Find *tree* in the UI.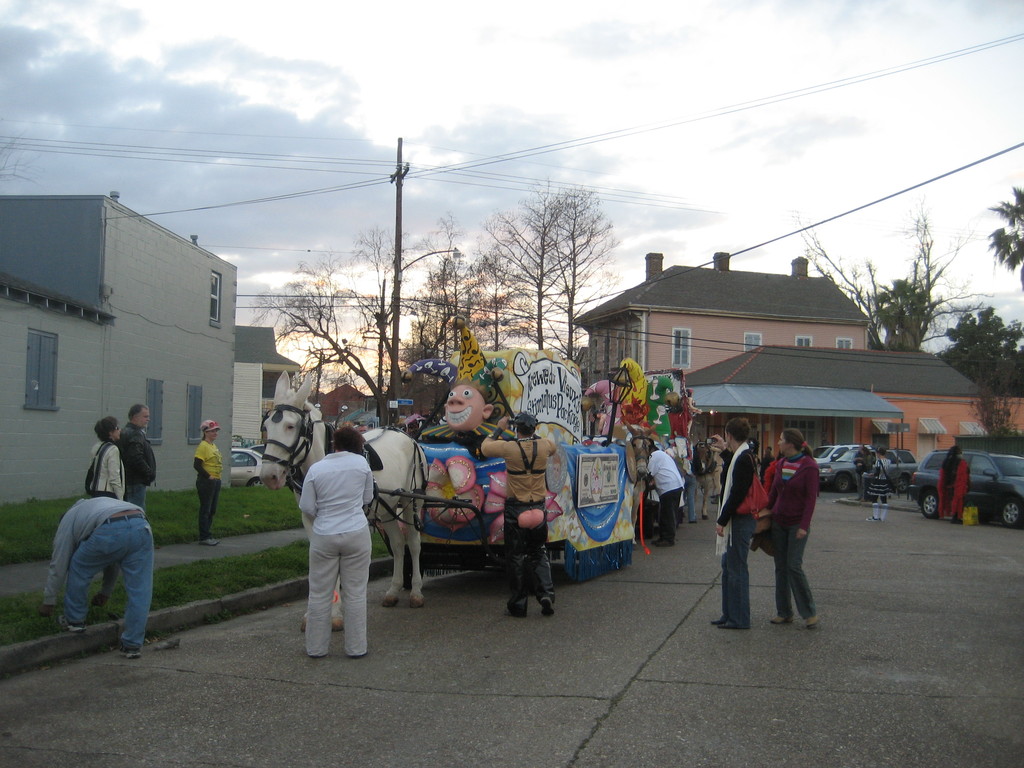
UI element at {"left": 531, "top": 186, "right": 628, "bottom": 373}.
